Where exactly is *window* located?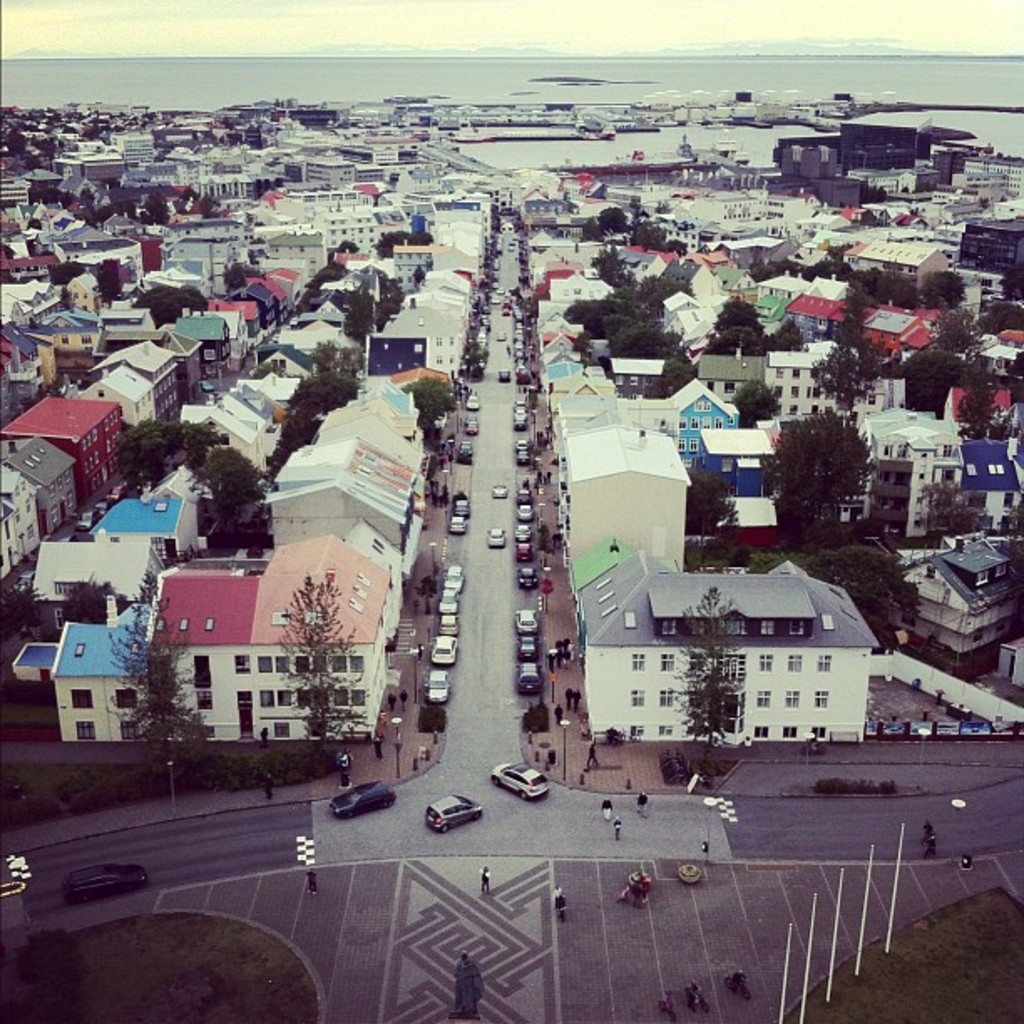
Its bounding box is <box>326,684,346,704</box>.
